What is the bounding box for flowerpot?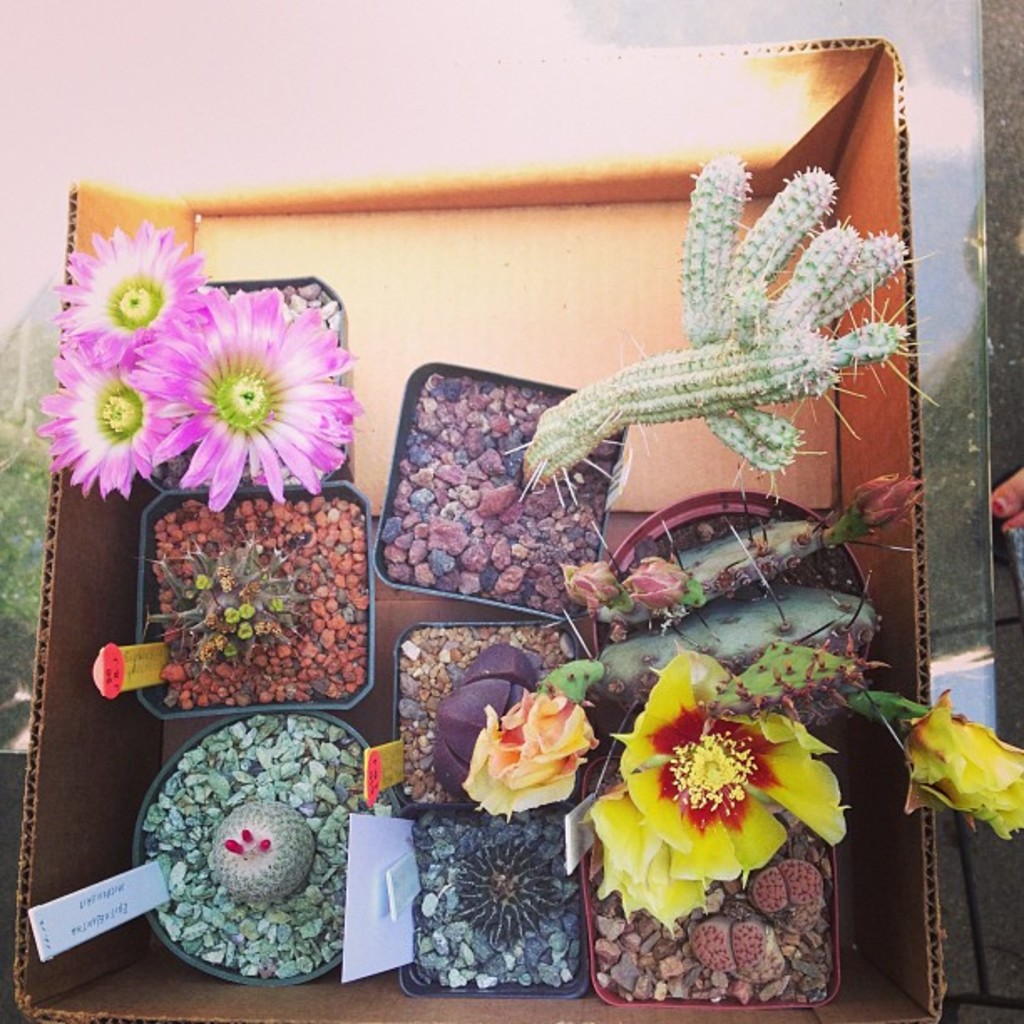
{"left": 587, "top": 490, "right": 870, "bottom": 733}.
